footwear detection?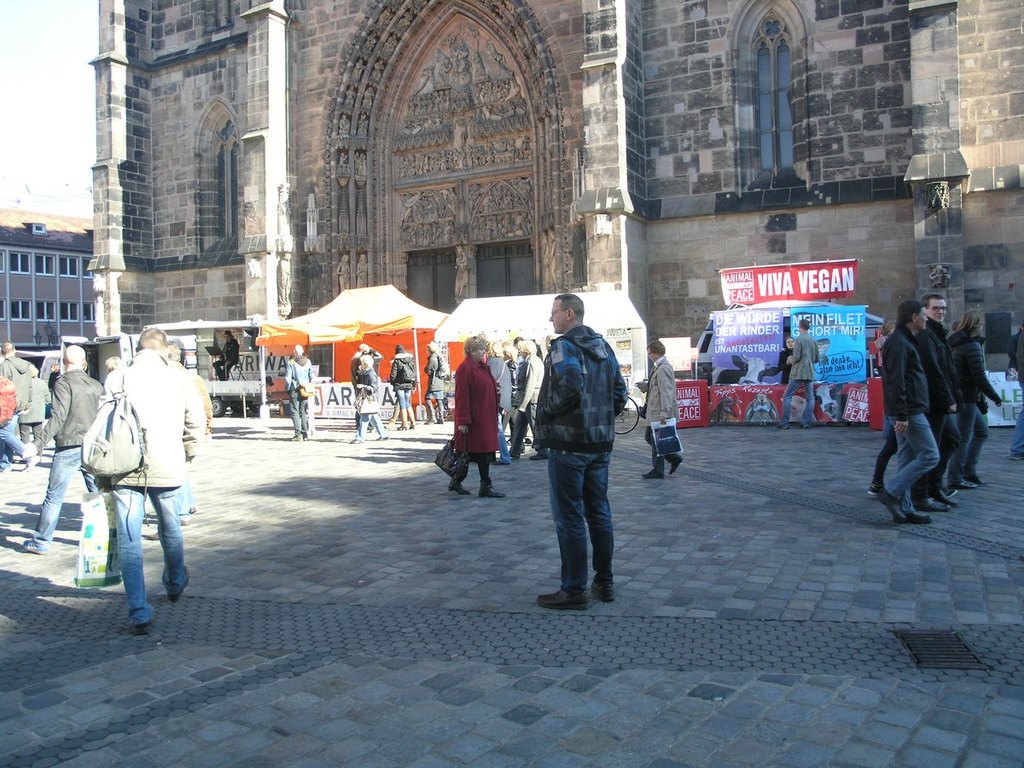
496:449:526:463
